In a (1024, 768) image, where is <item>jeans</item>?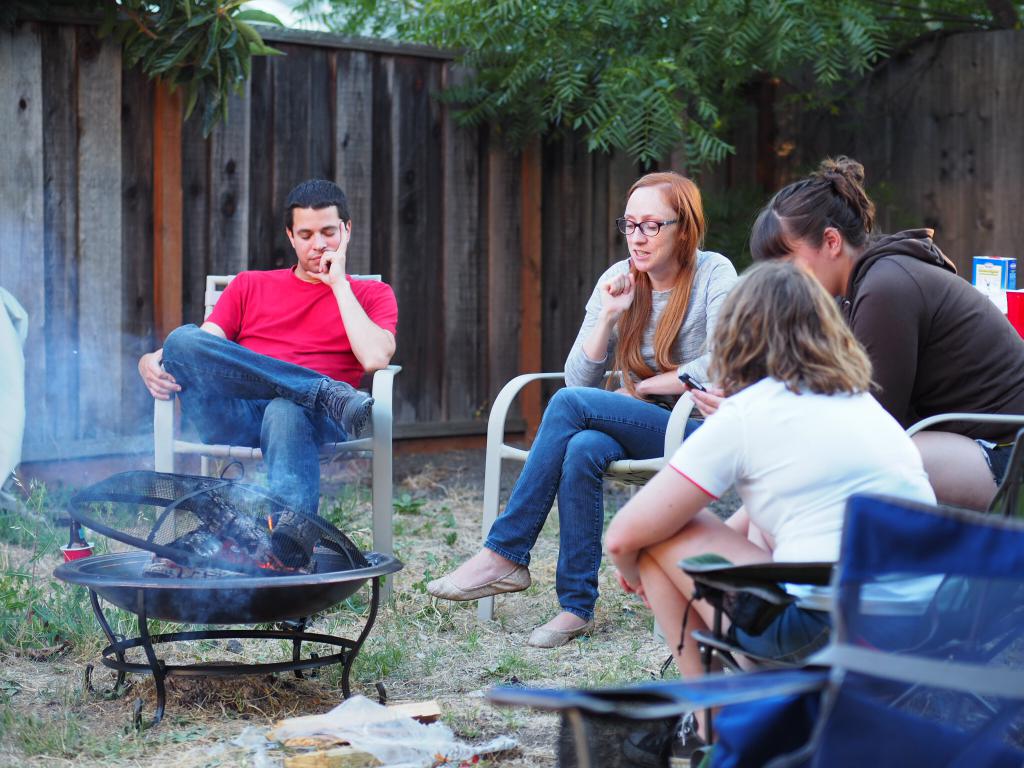
box=[154, 324, 332, 520].
